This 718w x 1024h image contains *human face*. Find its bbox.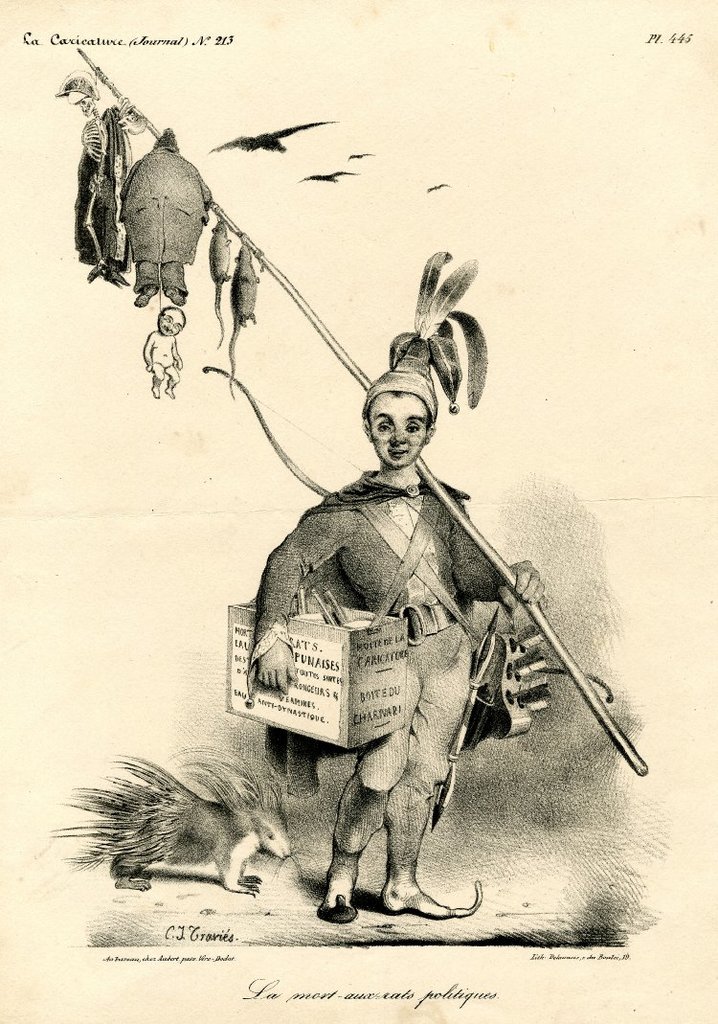
370:396:427:470.
